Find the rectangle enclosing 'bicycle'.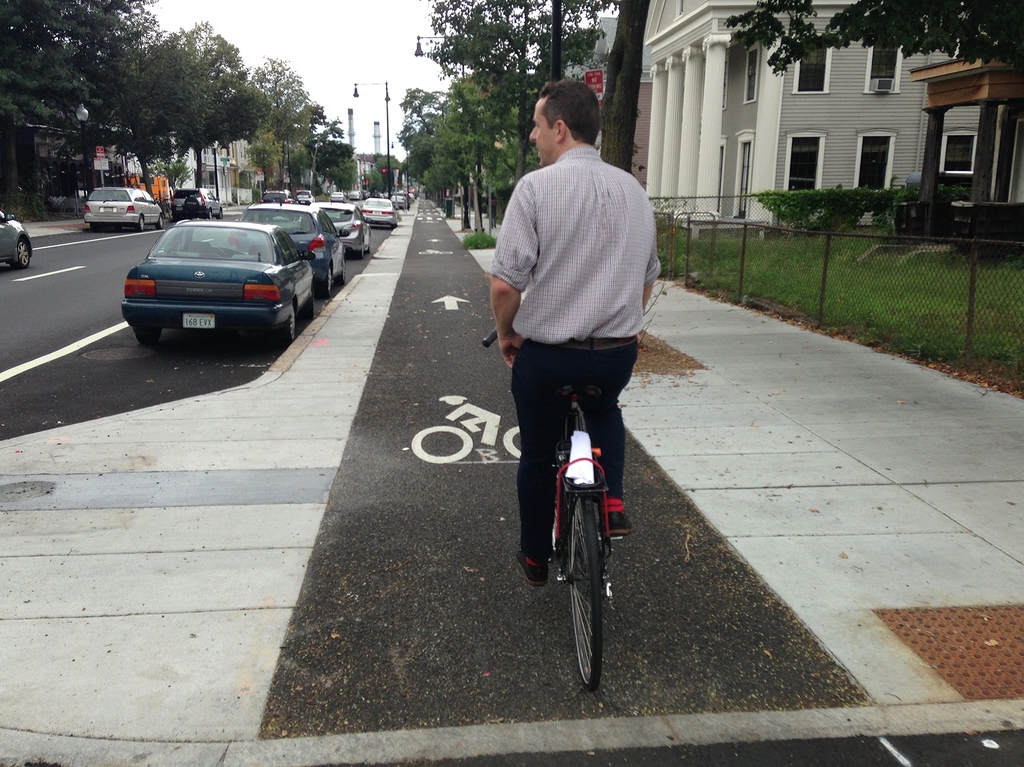
[x1=500, y1=344, x2=655, y2=711].
